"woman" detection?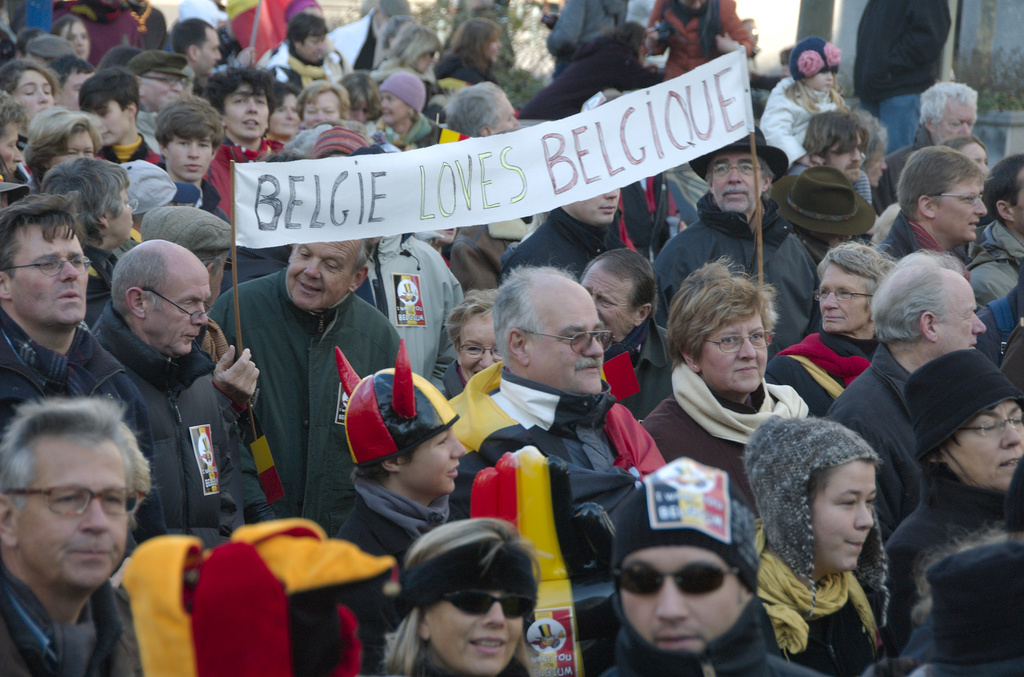
24:106:106:193
